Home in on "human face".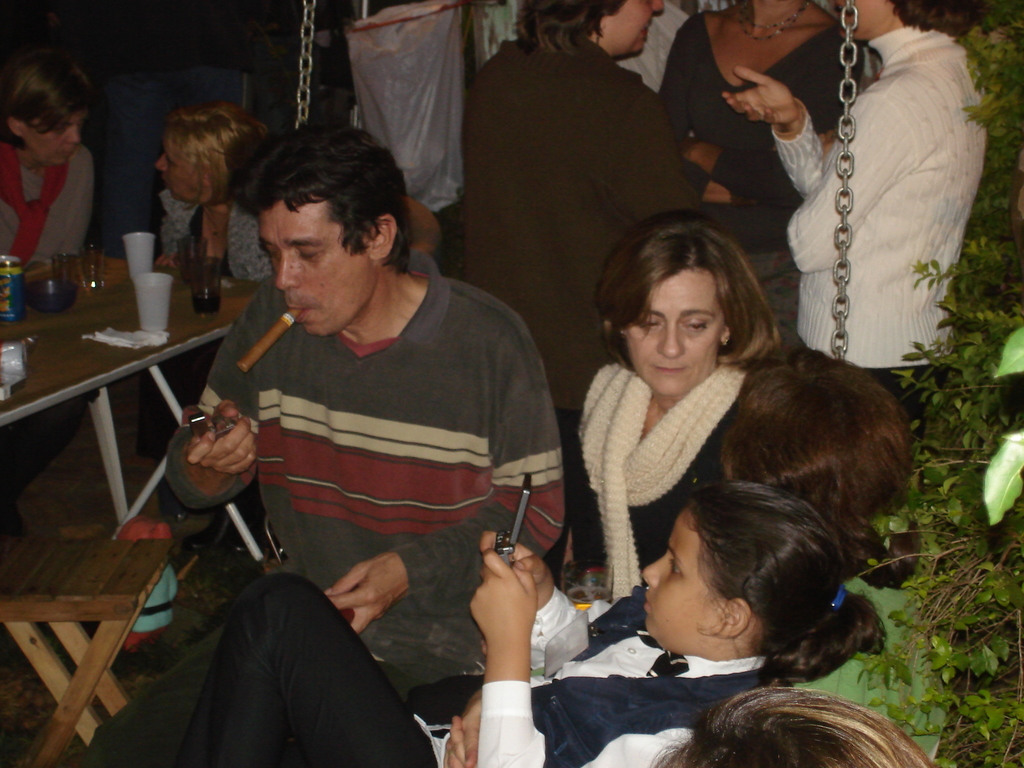
Homed in at {"left": 29, "top": 108, "right": 90, "bottom": 173}.
